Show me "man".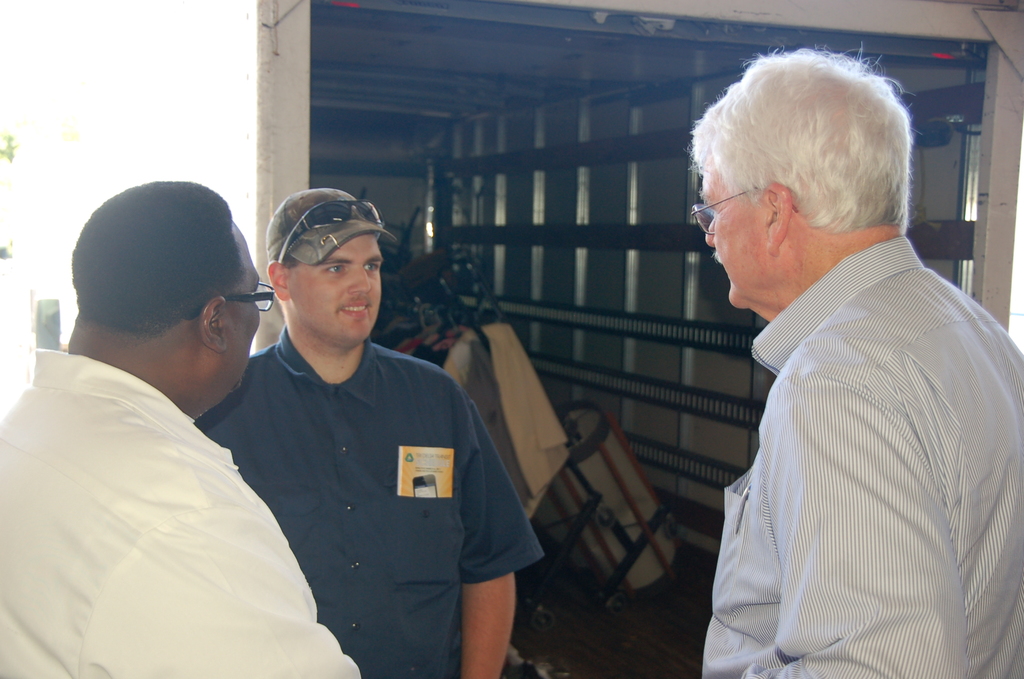
"man" is here: 211:186:544:678.
